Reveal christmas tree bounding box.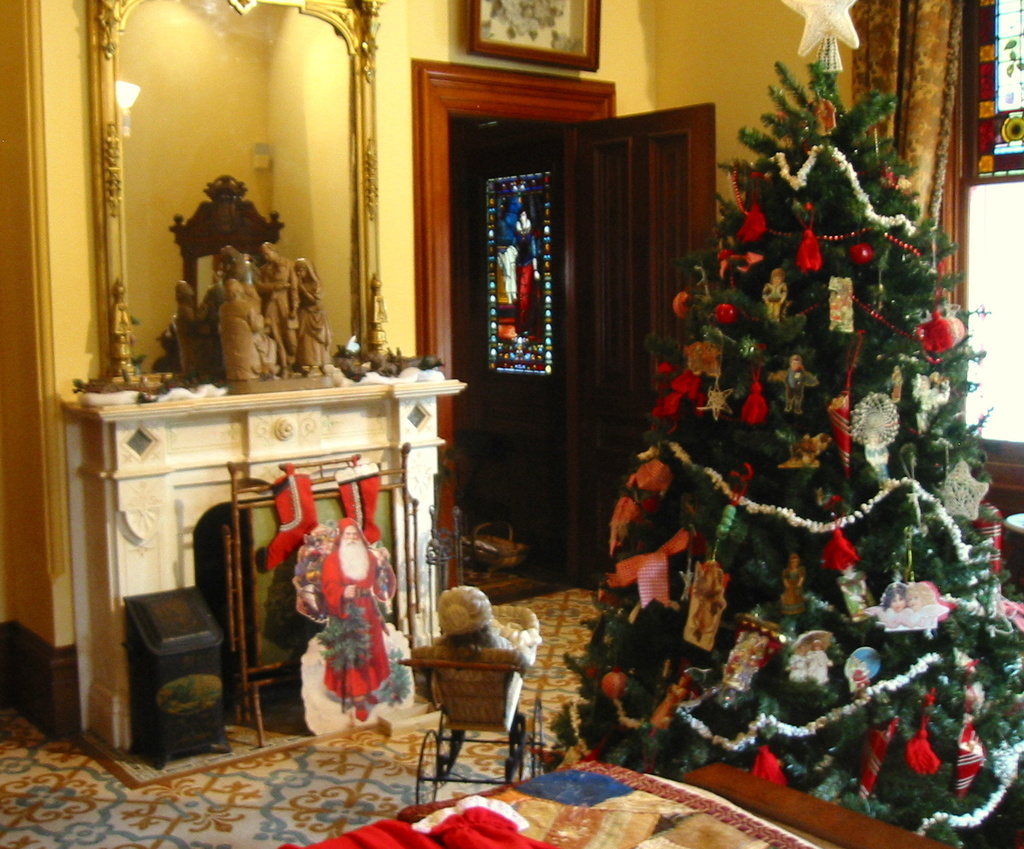
Revealed: {"x1": 313, "y1": 601, "x2": 376, "y2": 720}.
